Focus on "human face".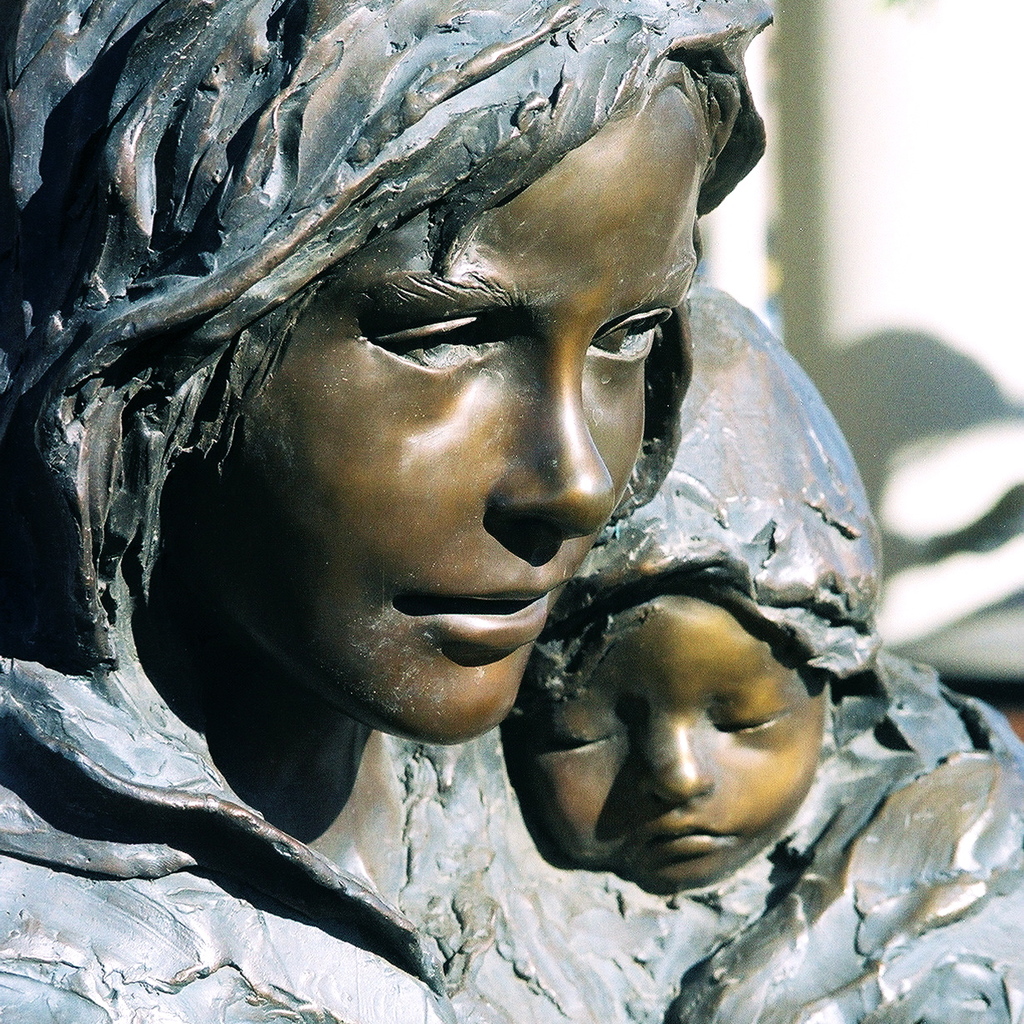
Focused at 206 88 689 741.
